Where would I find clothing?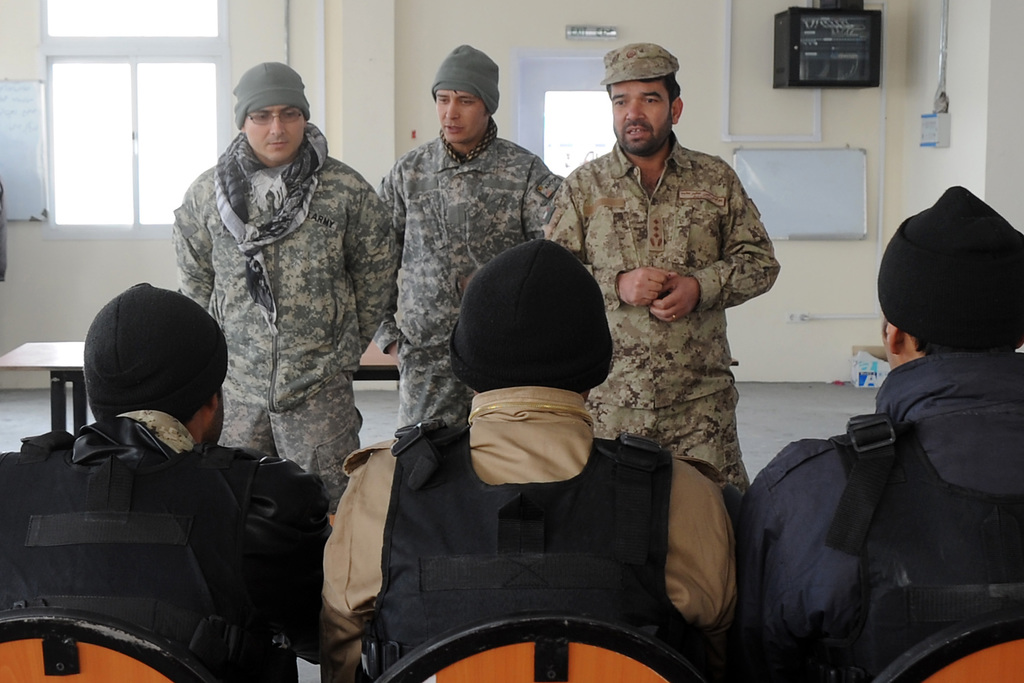
At left=378, top=120, right=561, bottom=433.
